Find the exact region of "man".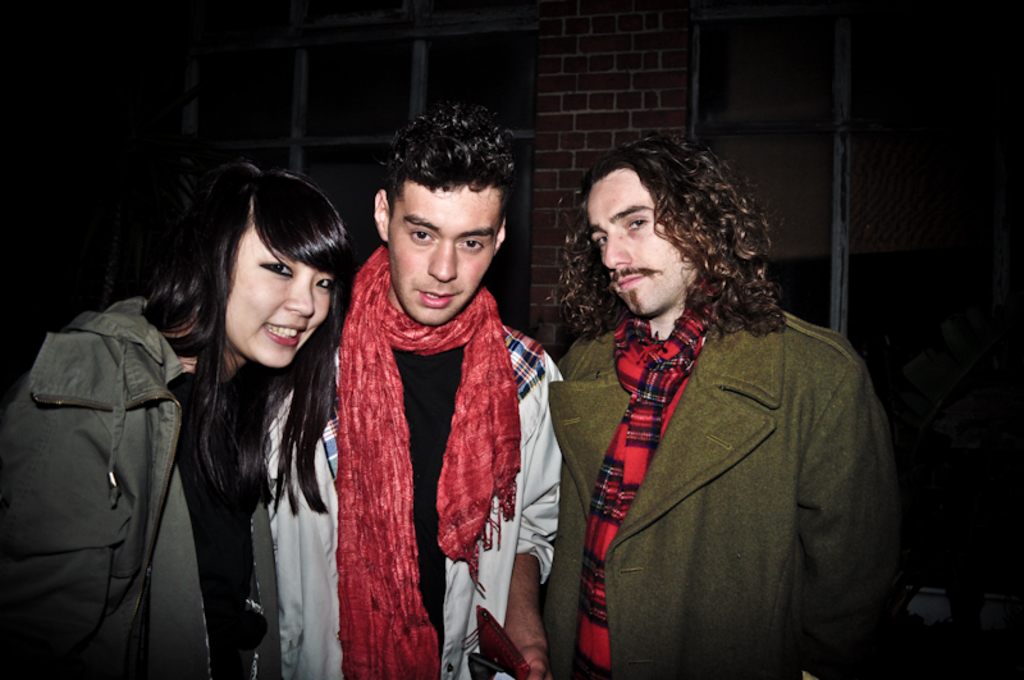
Exact region: bbox=(259, 100, 567, 679).
